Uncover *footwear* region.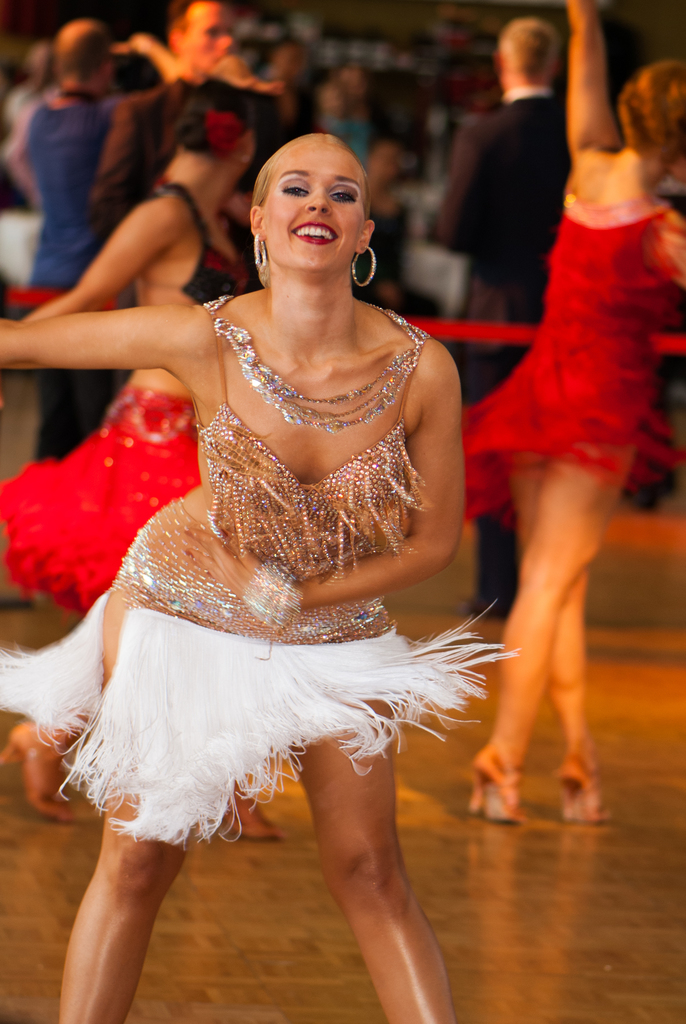
Uncovered: 1 714 88 824.
